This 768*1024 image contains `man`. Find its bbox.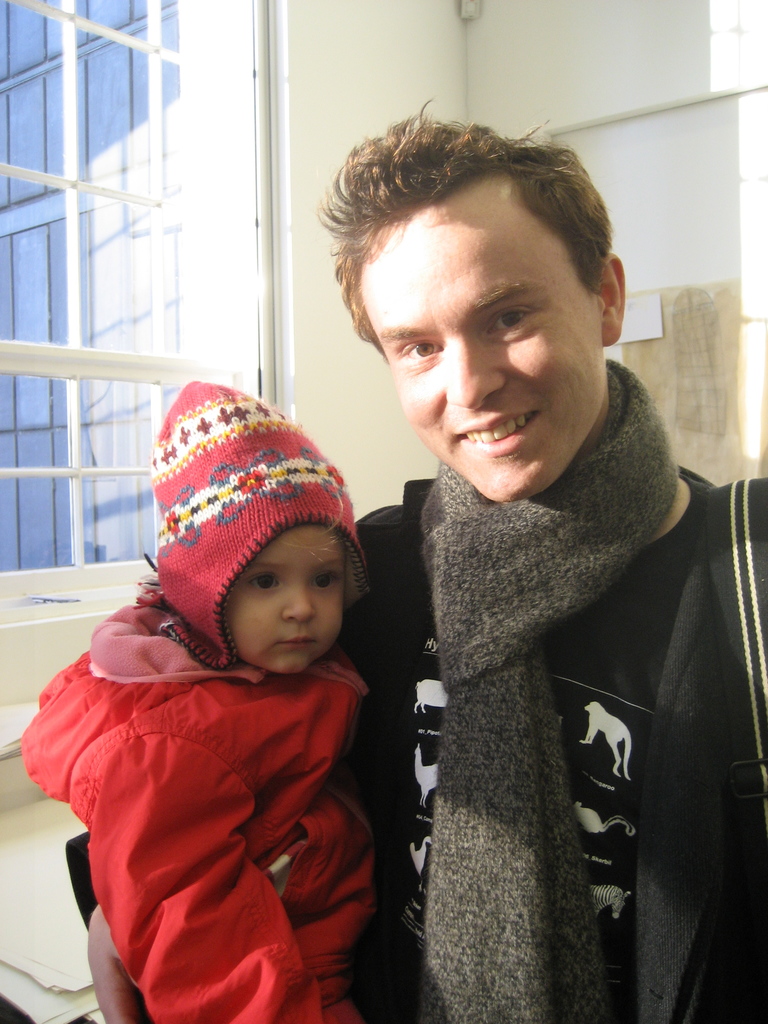
box(304, 141, 754, 1003).
